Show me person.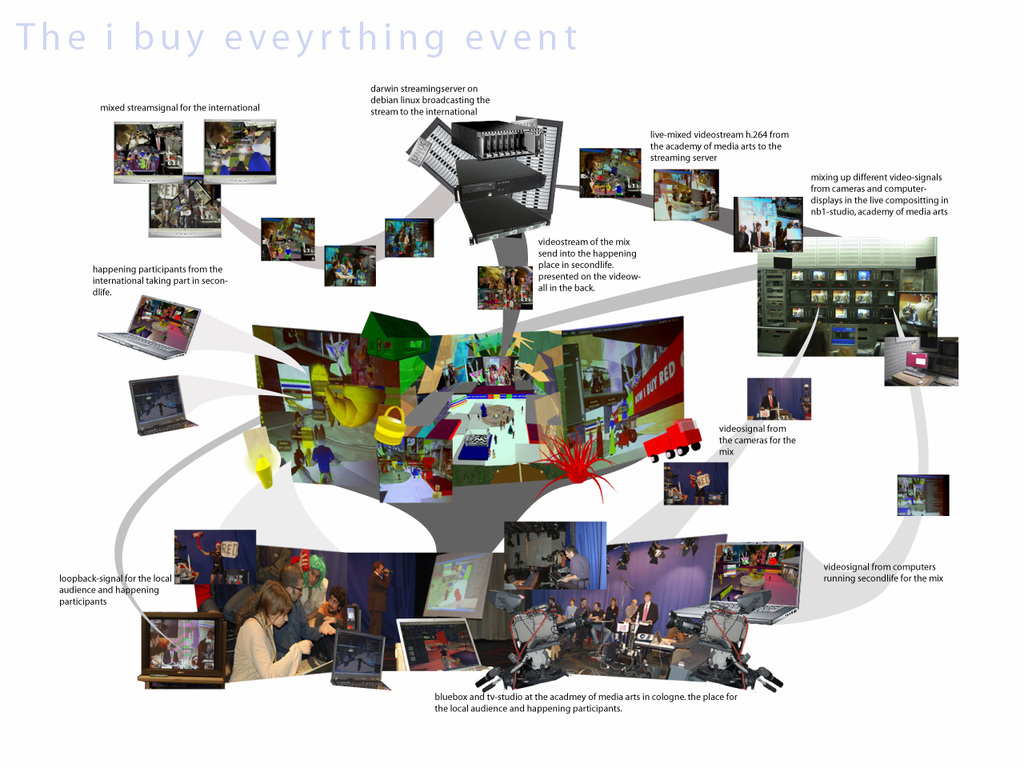
person is here: bbox=[623, 602, 640, 624].
